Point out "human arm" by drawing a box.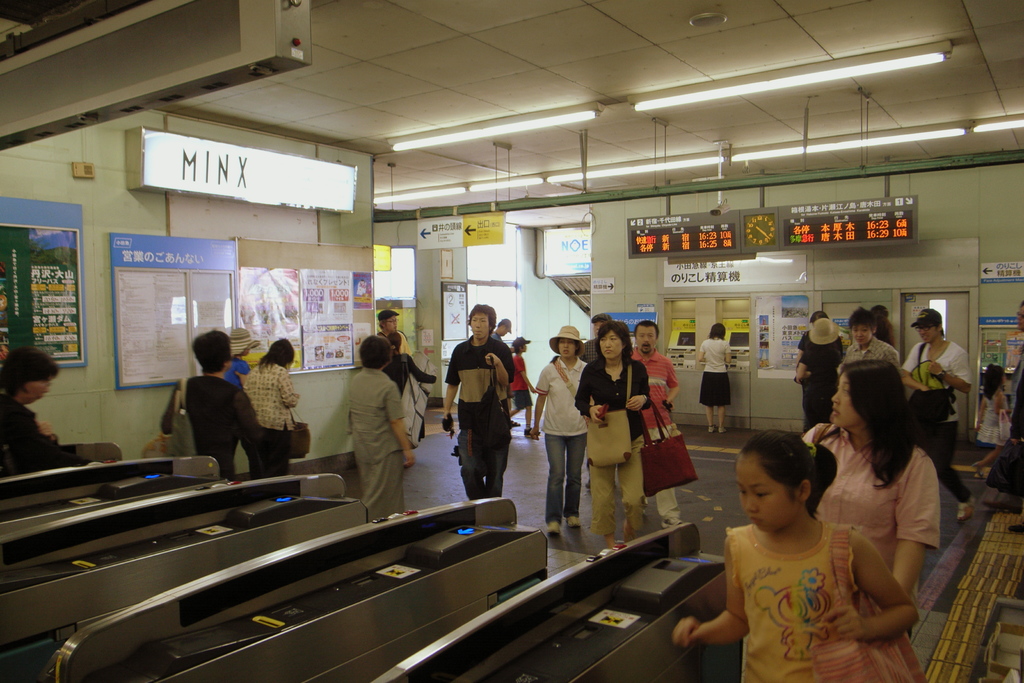
x1=698 y1=340 x2=706 y2=363.
